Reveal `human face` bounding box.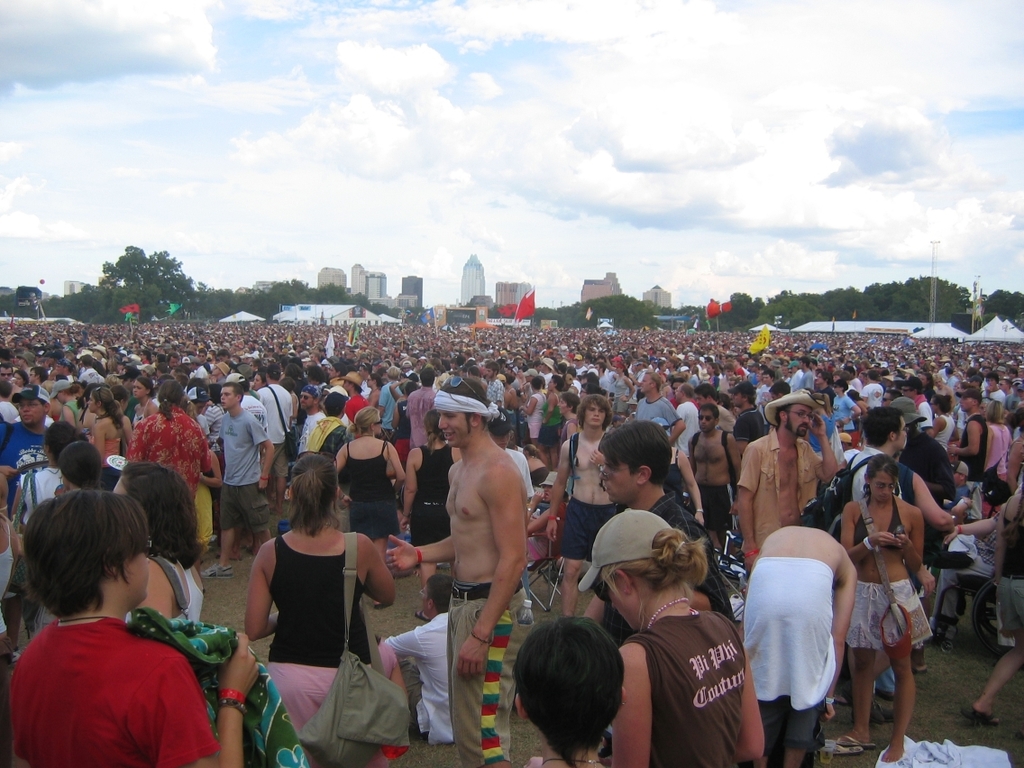
Revealed: region(582, 406, 607, 425).
